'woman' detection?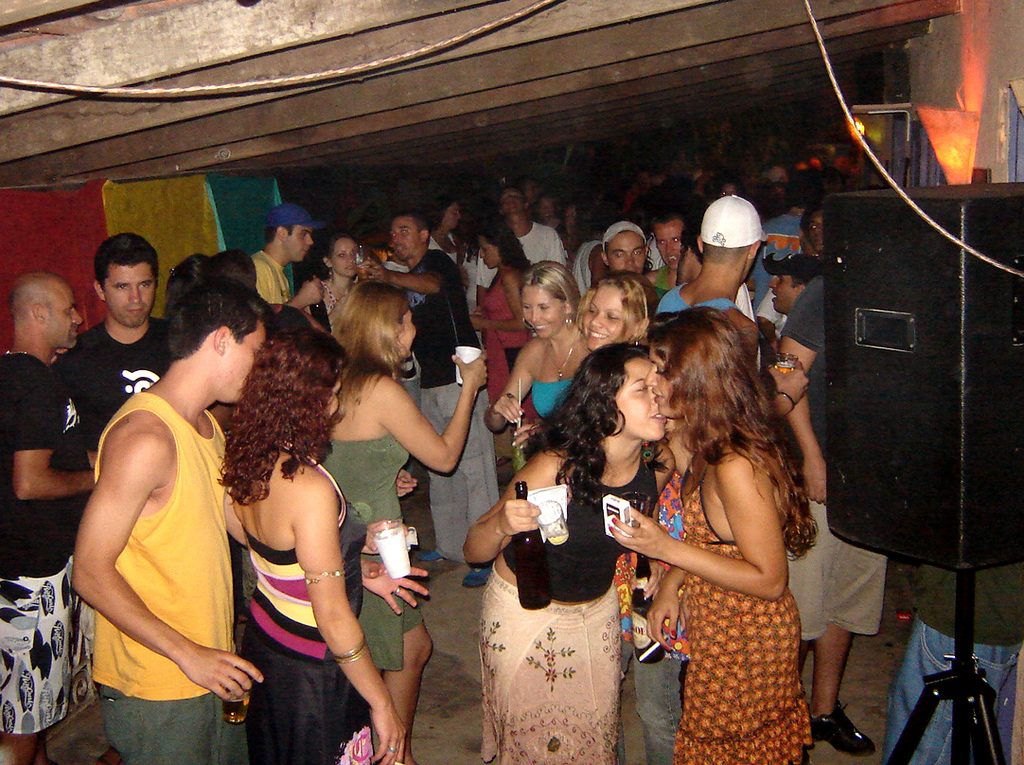
(482,258,593,454)
